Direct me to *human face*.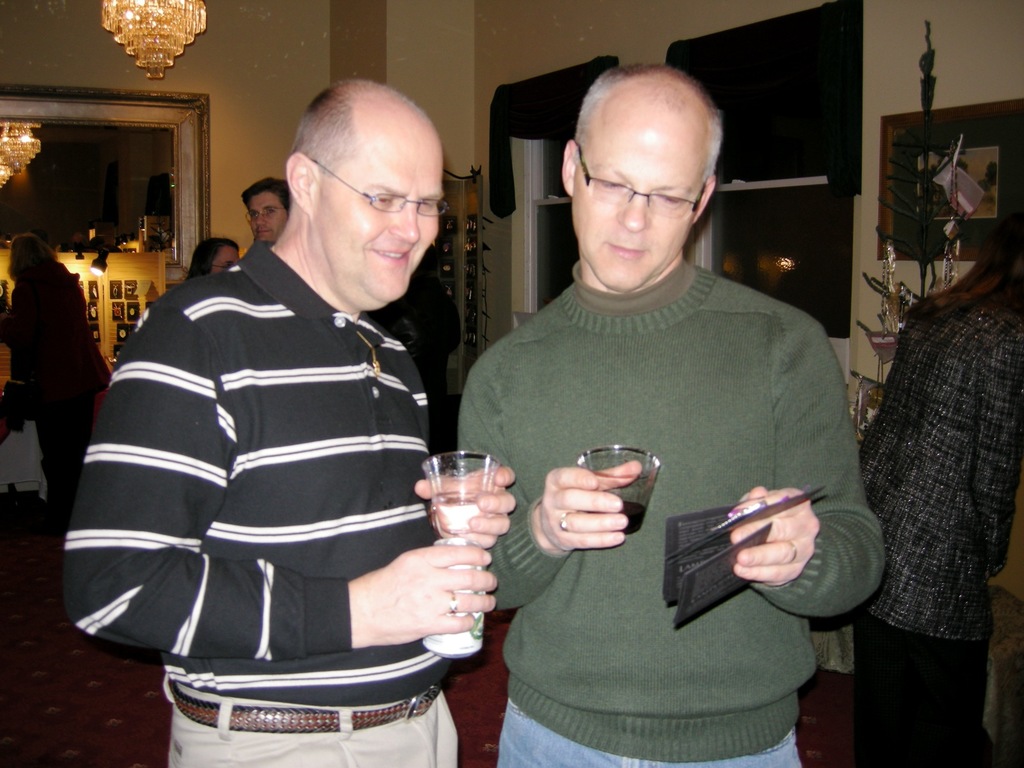
Direction: (x1=247, y1=192, x2=289, y2=239).
